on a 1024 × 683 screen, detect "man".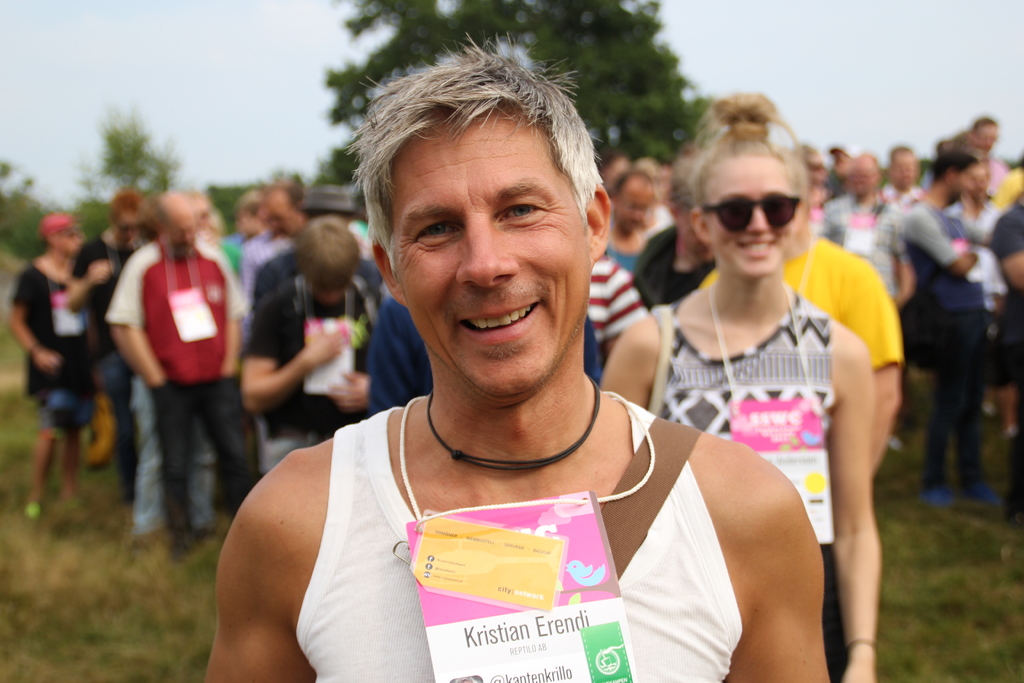
104:192:248:563.
